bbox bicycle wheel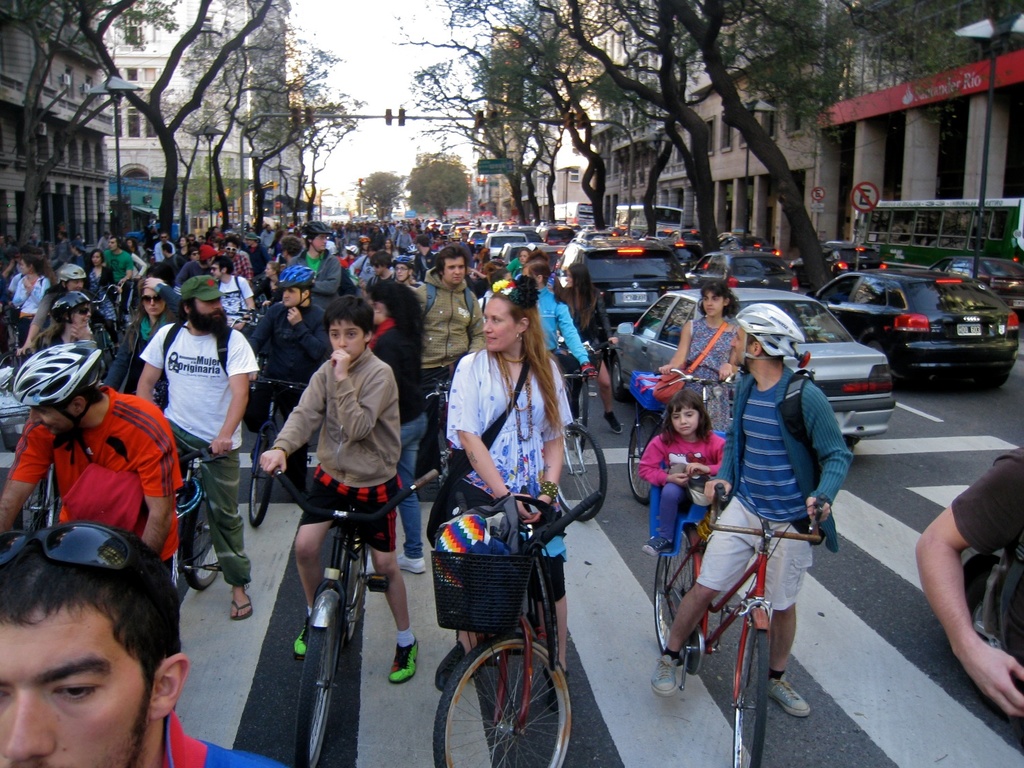
(x1=181, y1=475, x2=220, y2=589)
